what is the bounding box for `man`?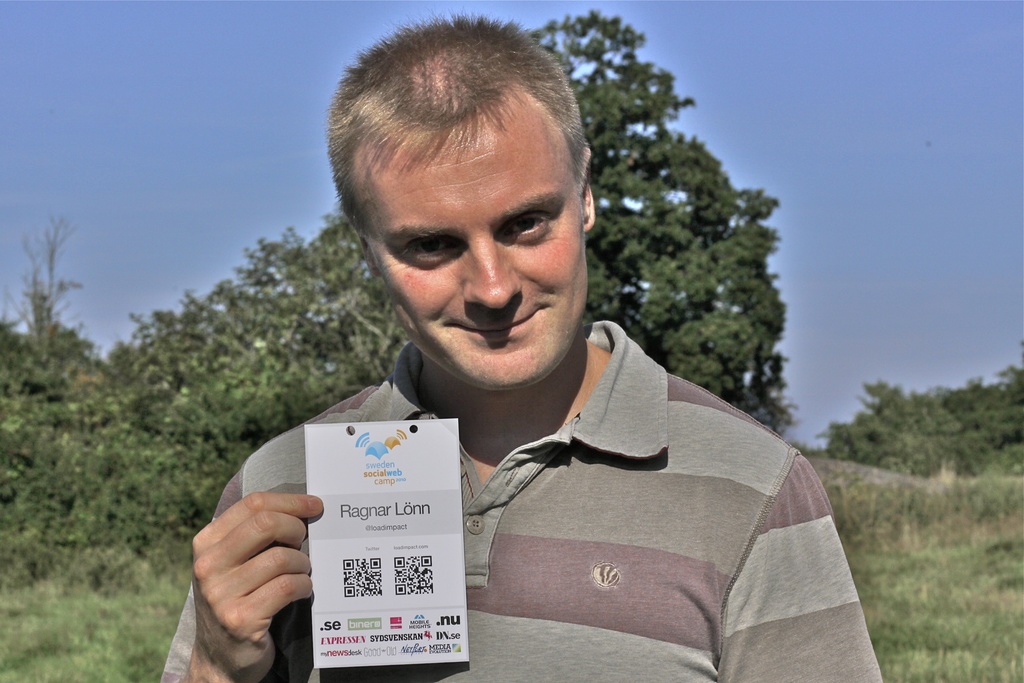
region(151, 12, 881, 682).
